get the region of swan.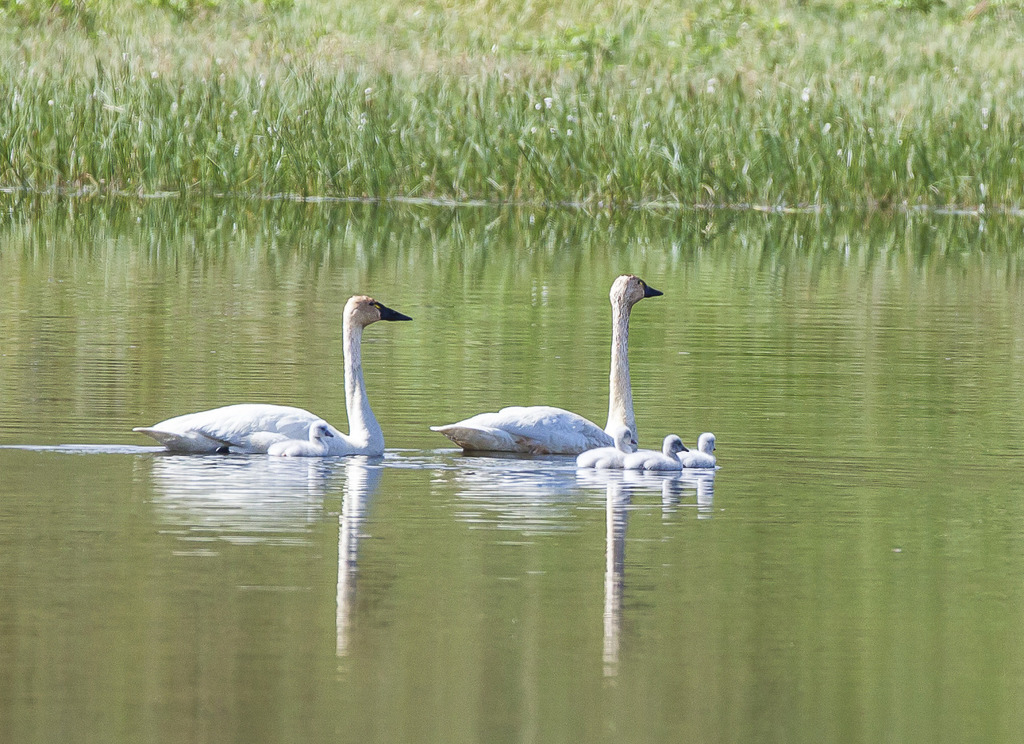
x1=680, y1=430, x2=718, y2=462.
